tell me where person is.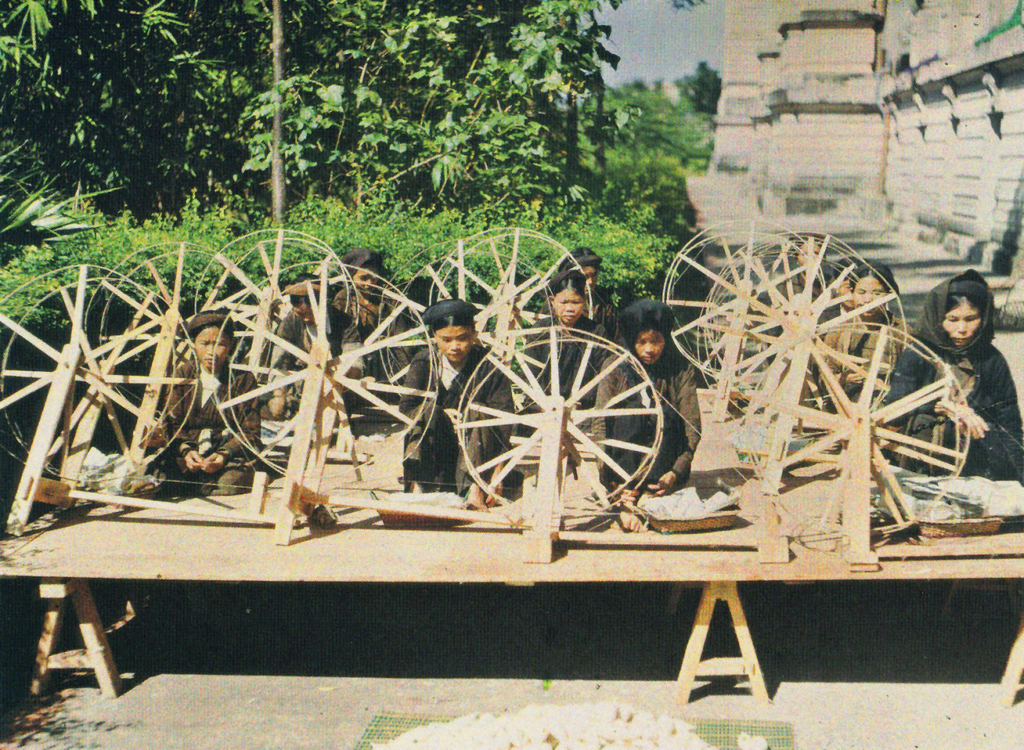
person is at {"x1": 541, "y1": 246, "x2": 625, "y2": 348}.
